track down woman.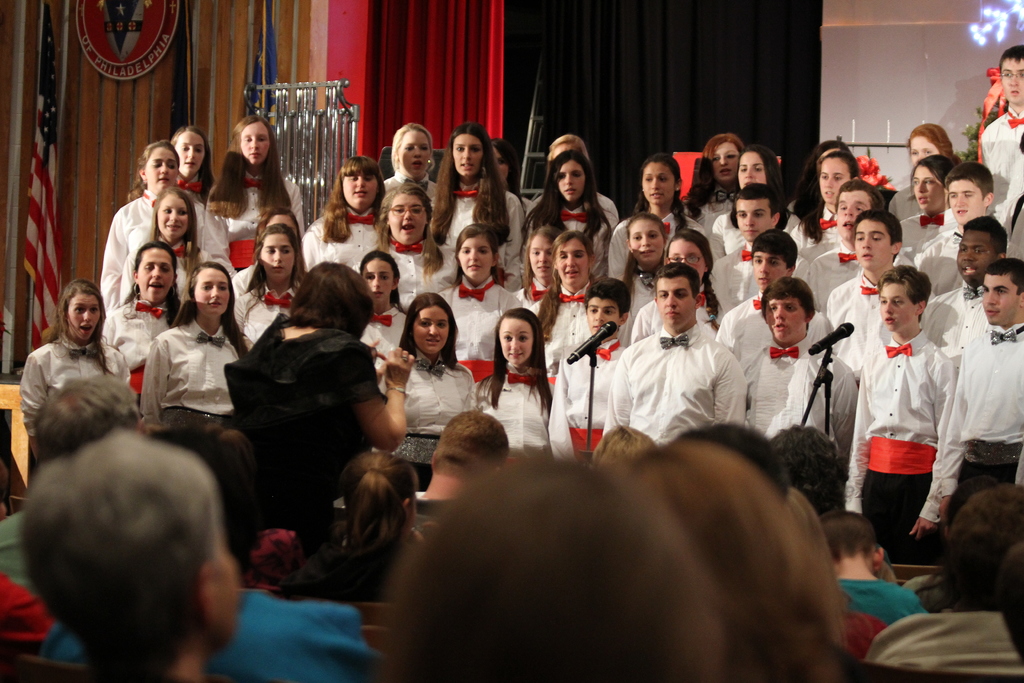
Tracked to (x1=888, y1=122, x2=973, y2=220).
